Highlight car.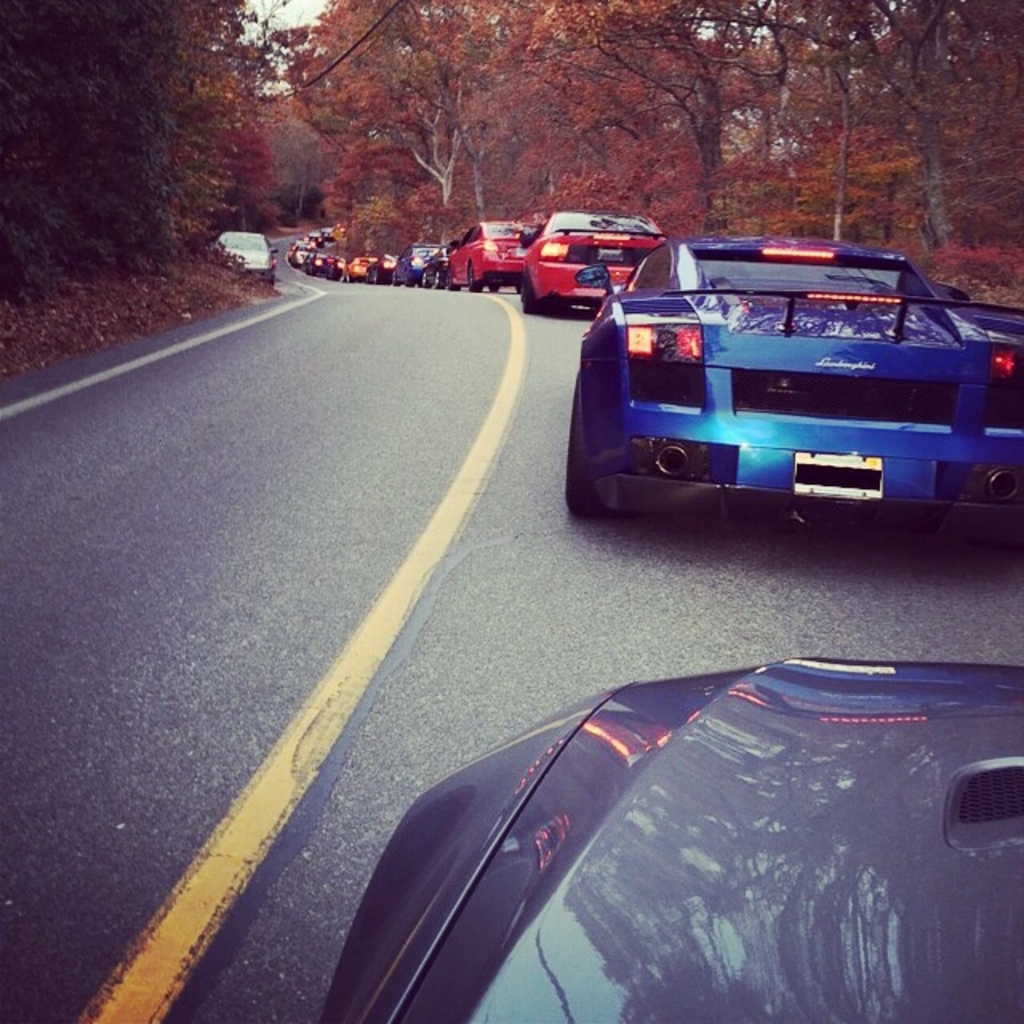
Highlighted region: 522, 200, 693, 318.
